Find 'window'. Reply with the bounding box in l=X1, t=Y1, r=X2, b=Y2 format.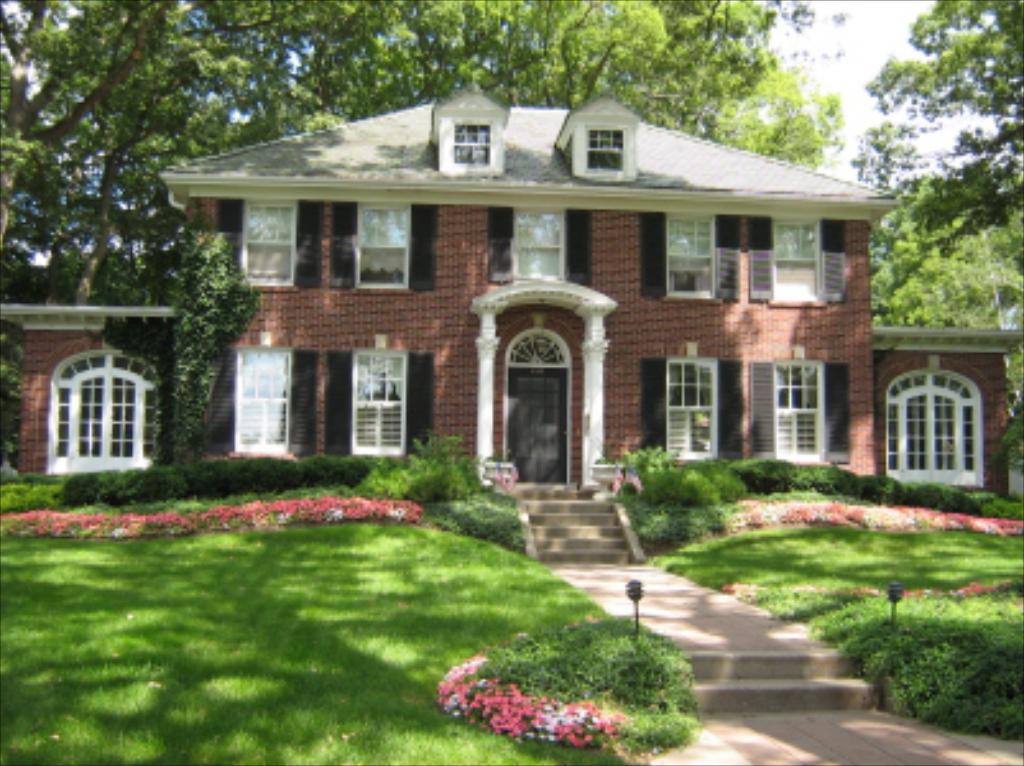
l=449, t=120, r=490, b=163.
